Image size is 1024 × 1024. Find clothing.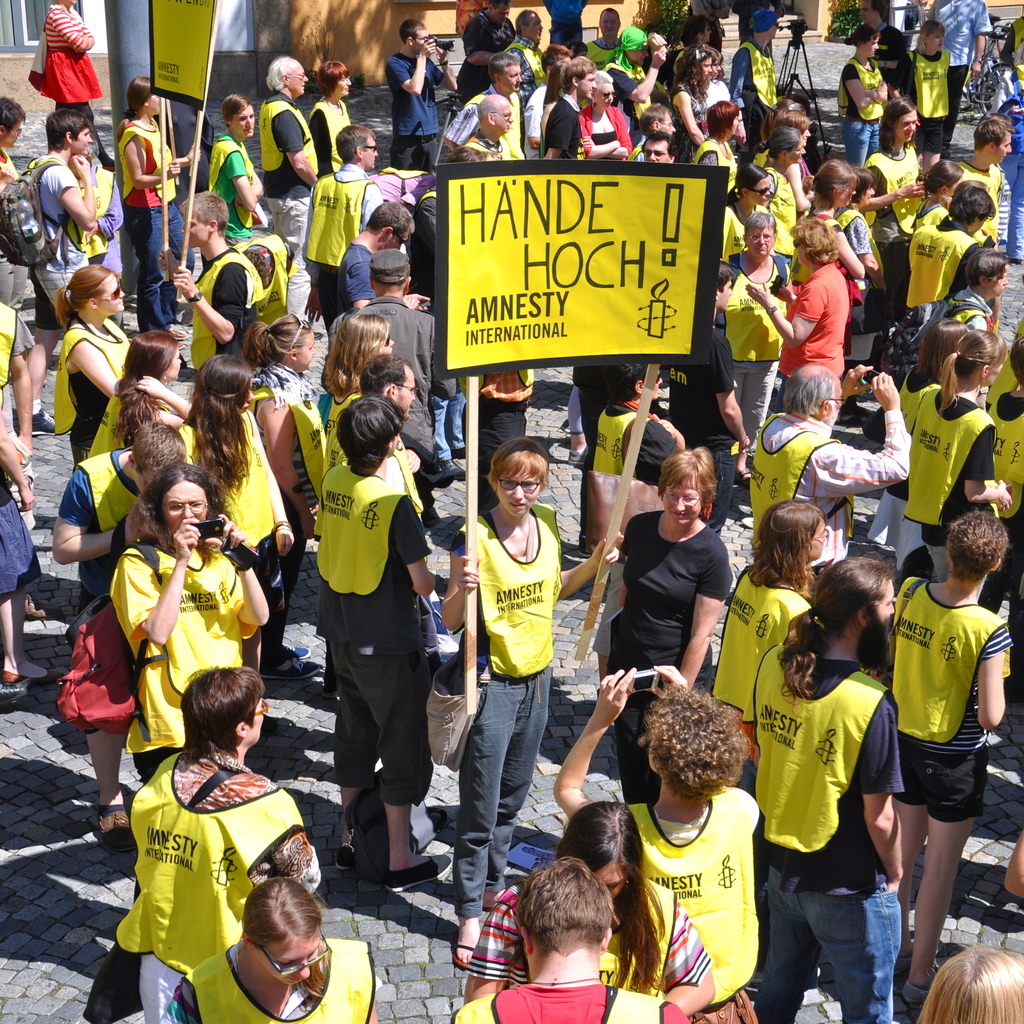
(left=309, top=95, right=348, bottom=173).
